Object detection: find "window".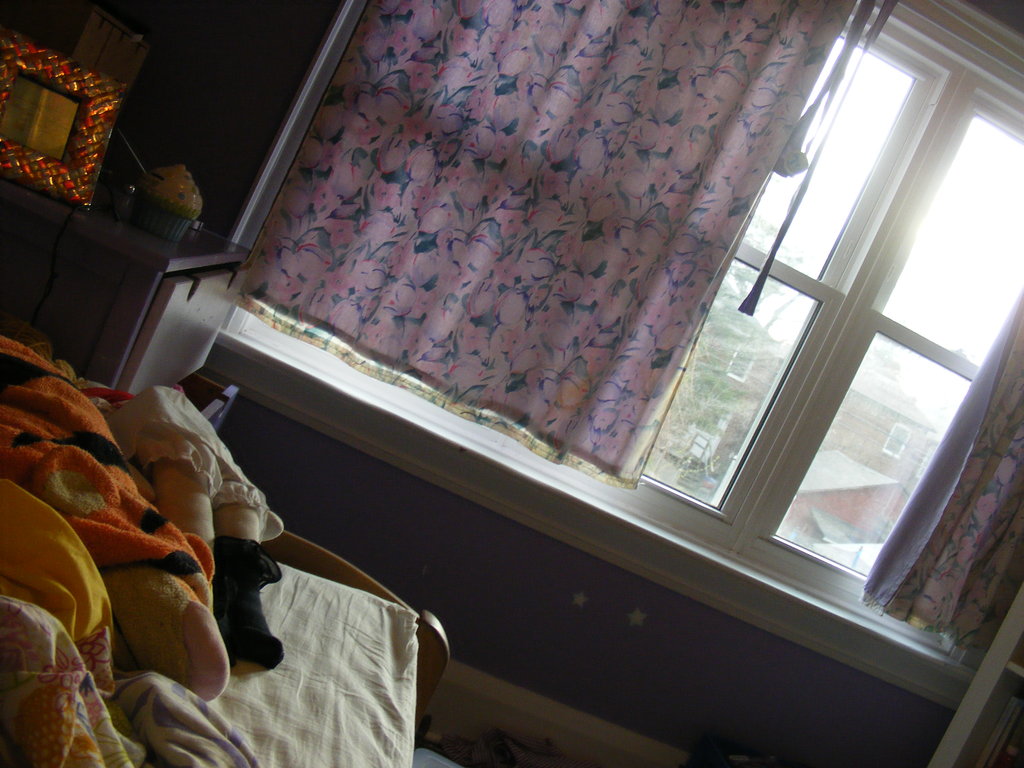
146,10,988,701.
